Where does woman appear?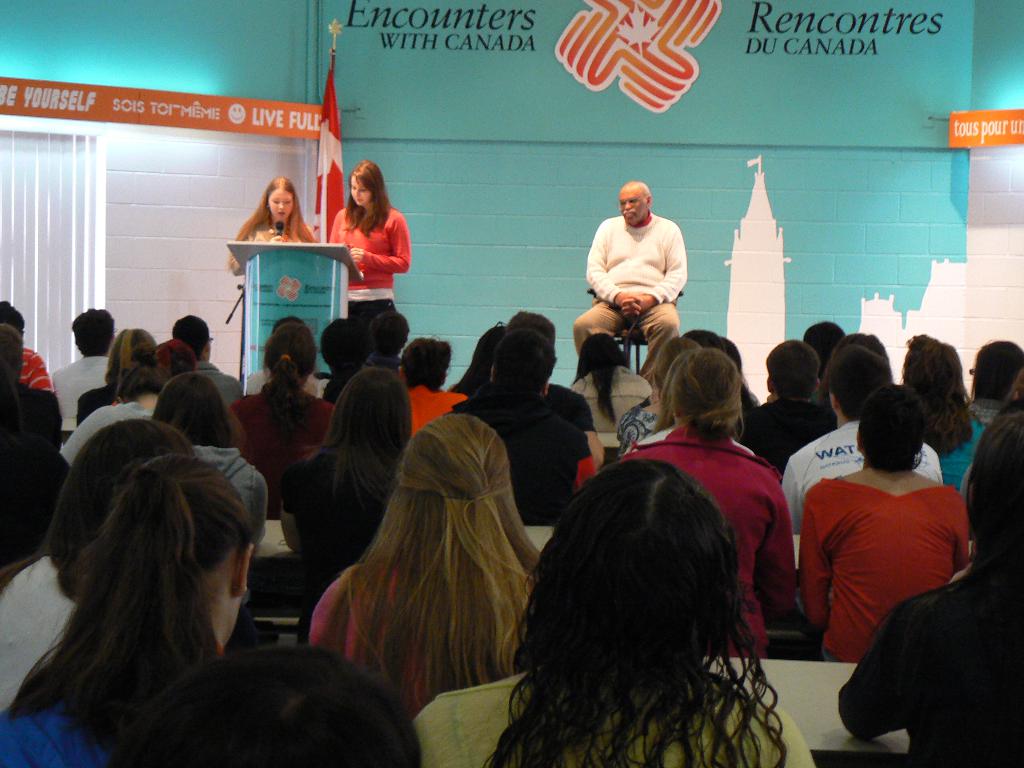
Appears at detection(891, 336, 986, 500).
